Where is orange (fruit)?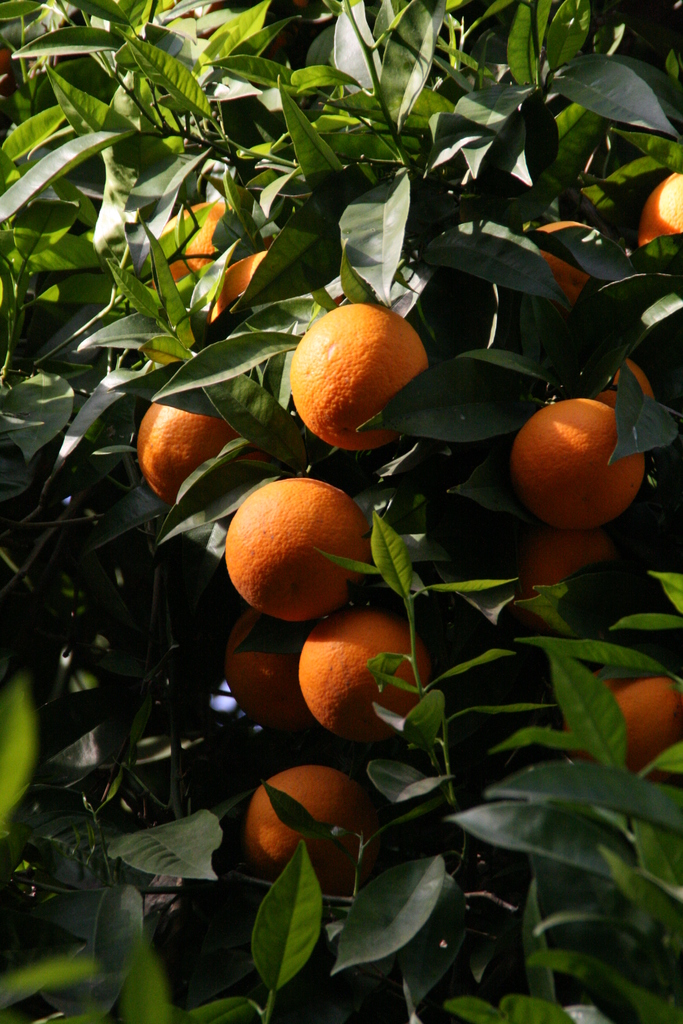
region(285, 303, 420, 460).
